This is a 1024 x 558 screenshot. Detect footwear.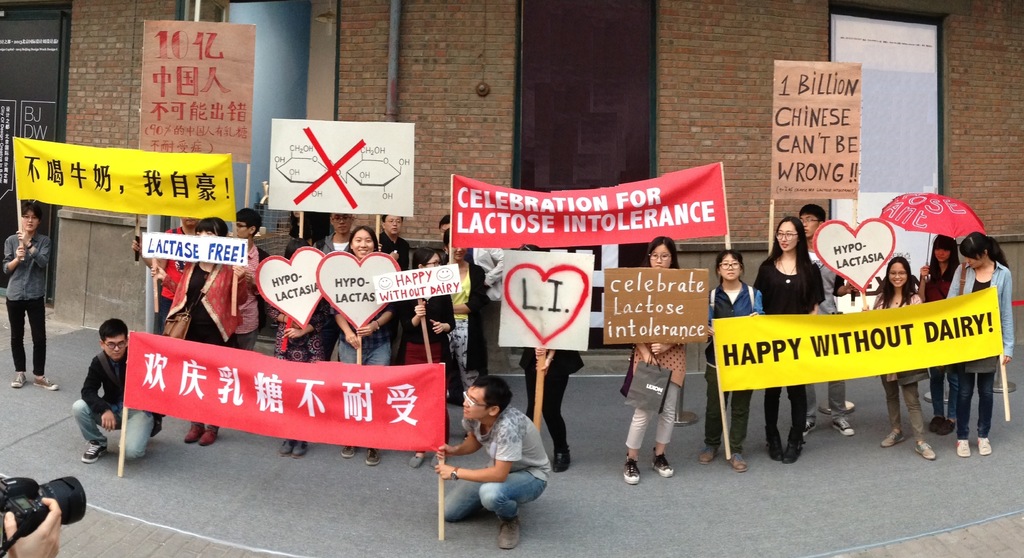
(28, 370, 60, 389).
